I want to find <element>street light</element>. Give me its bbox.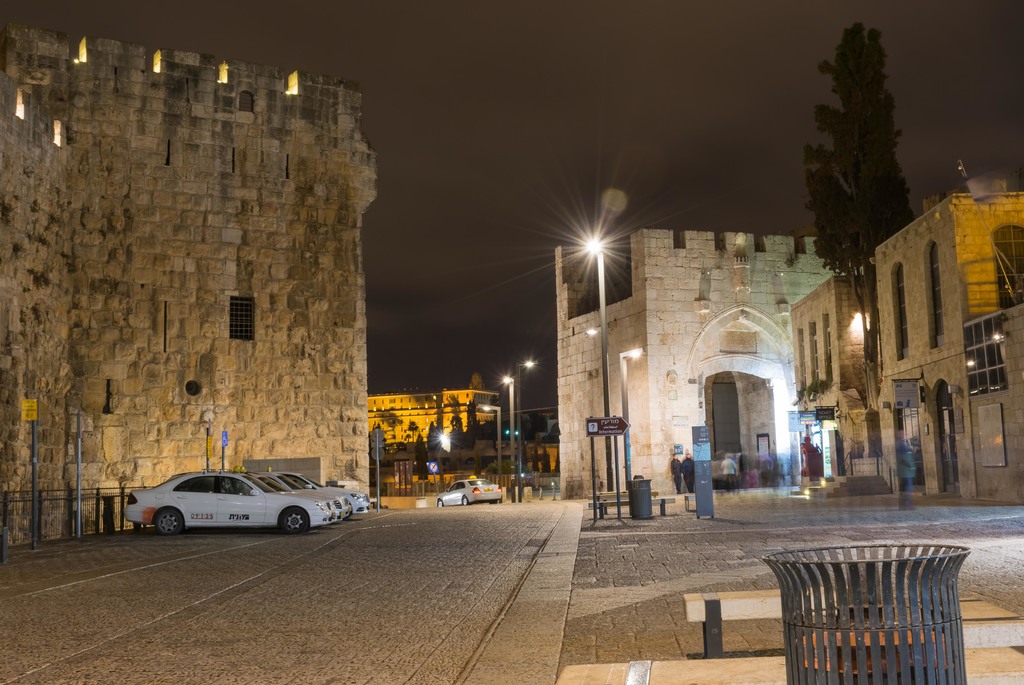
<bbox>520, 358, 535, 499</bbox>.
